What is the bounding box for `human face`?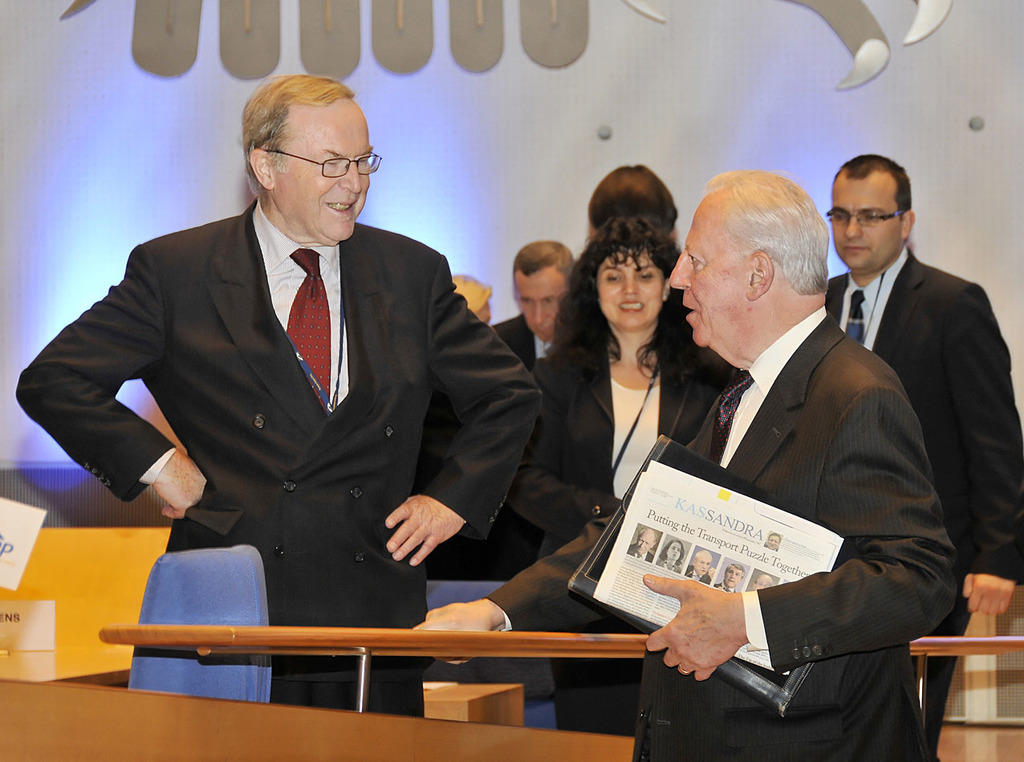
Rect(599, 252, 664, 332).
